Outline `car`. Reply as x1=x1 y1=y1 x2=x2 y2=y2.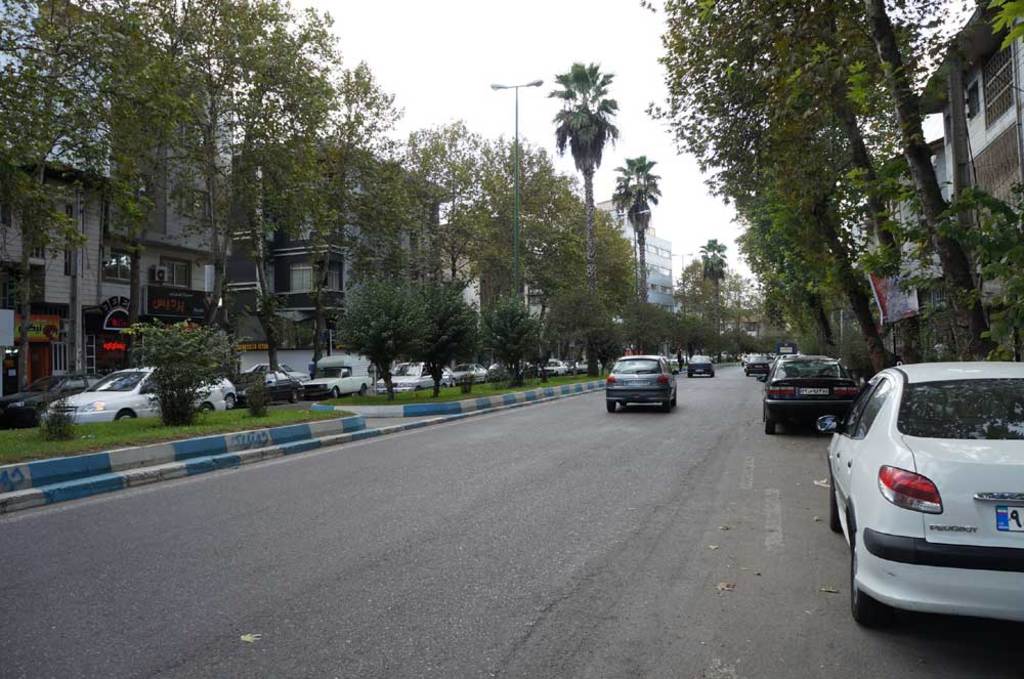
x1=31 y1=364 x2=243 y2=431.
